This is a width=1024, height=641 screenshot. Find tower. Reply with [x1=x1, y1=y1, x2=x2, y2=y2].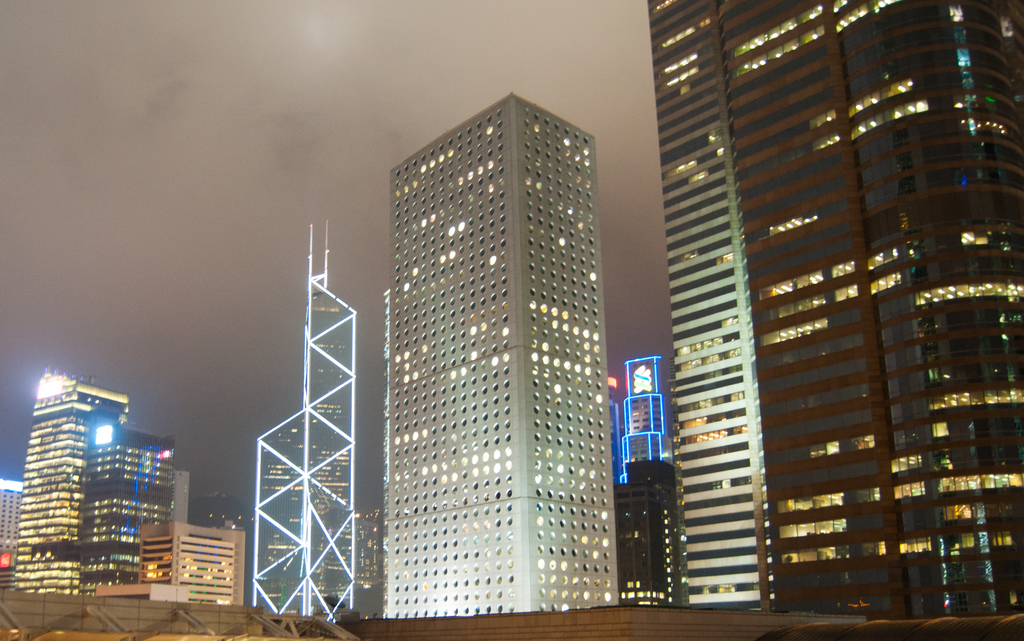
[x1=386, y1=90, x2=622, y2=613].
